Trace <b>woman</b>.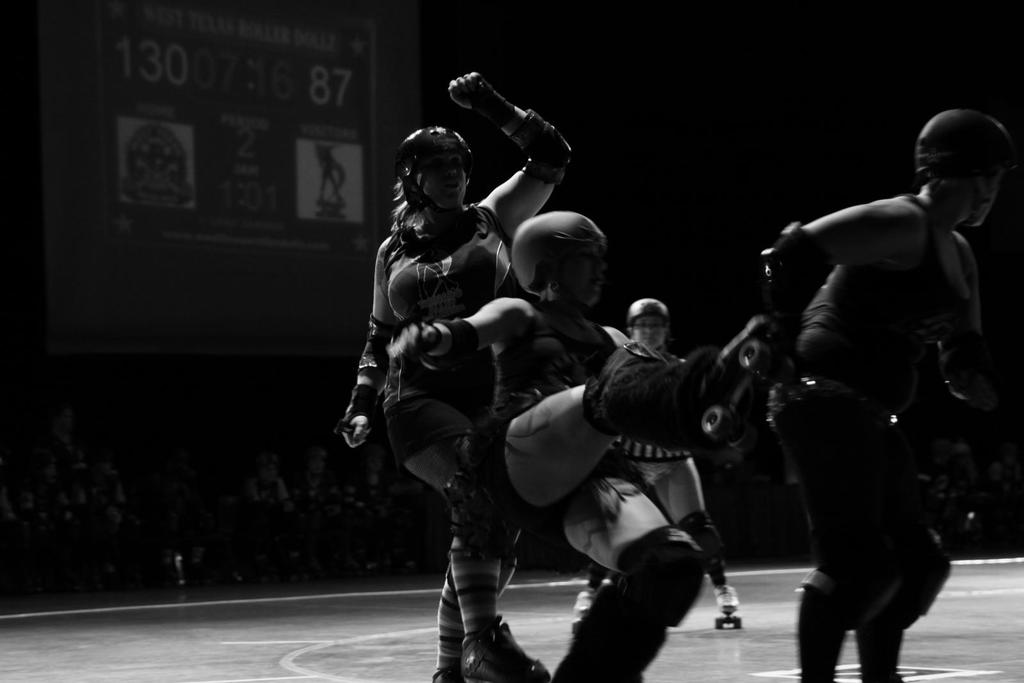
Traced to pyautogui.locateOnScreen(326, 55, 574, 682).
